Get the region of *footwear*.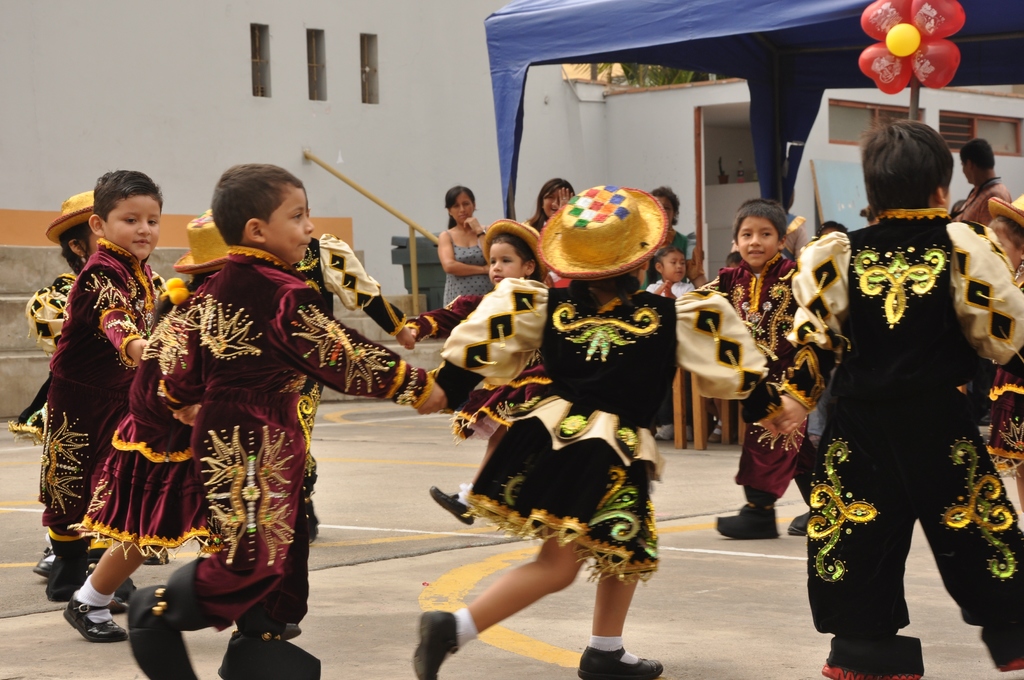
detection(575, 644, 664, 679).
